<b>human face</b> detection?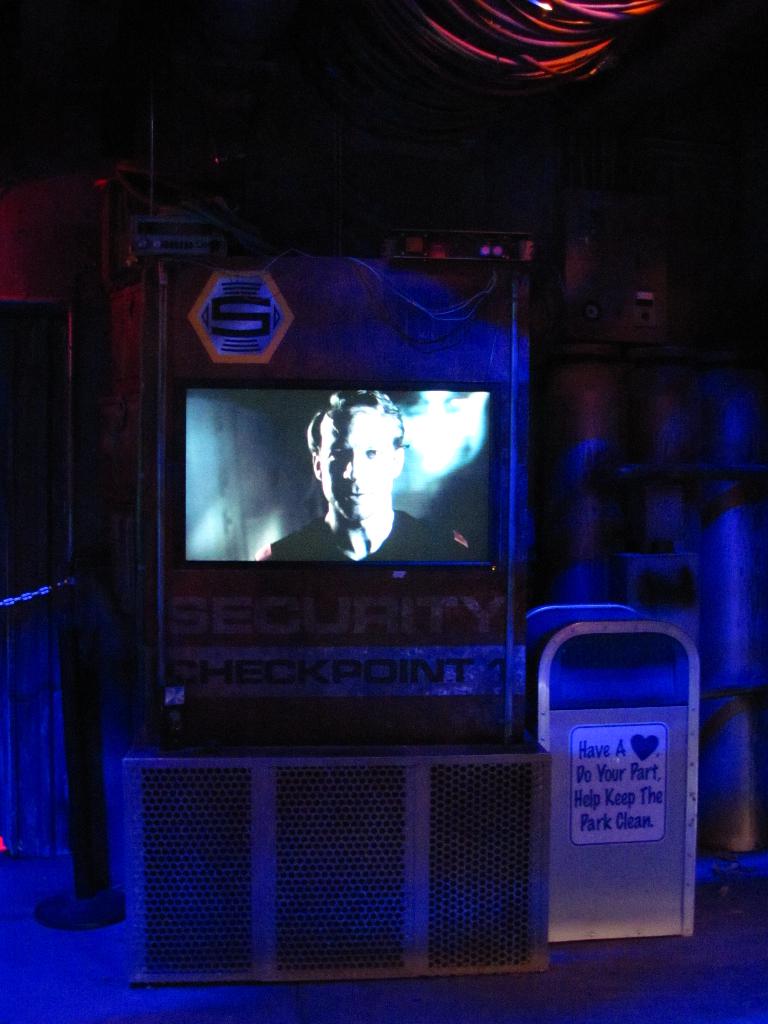
<region>316, 416, 396, 526</region>
